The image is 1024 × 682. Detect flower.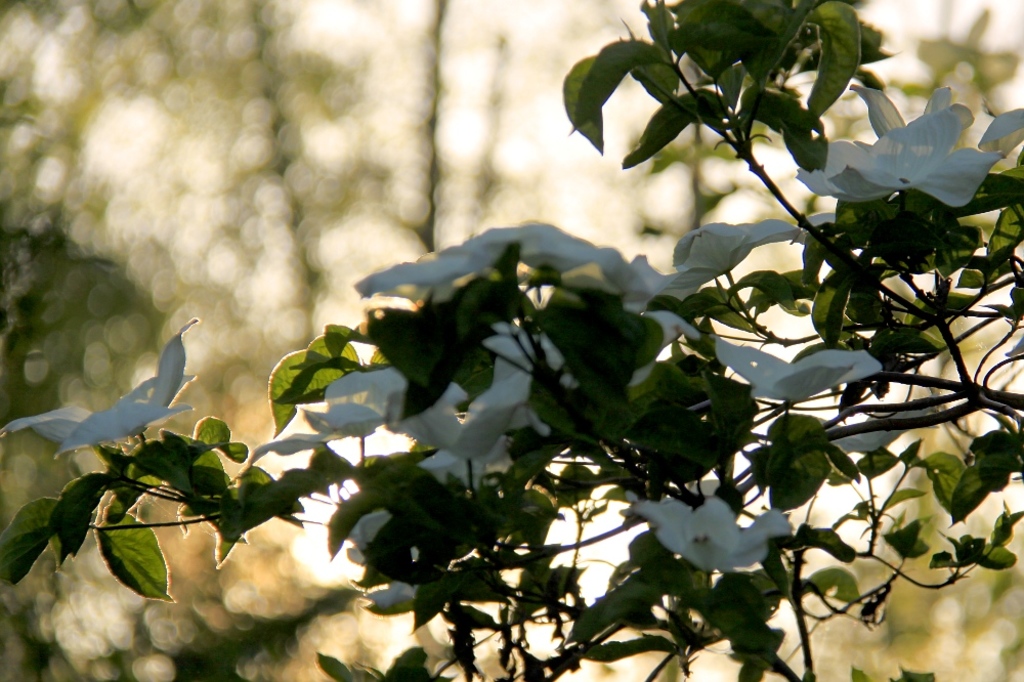
Detection: [344, 504, 384, 563].
